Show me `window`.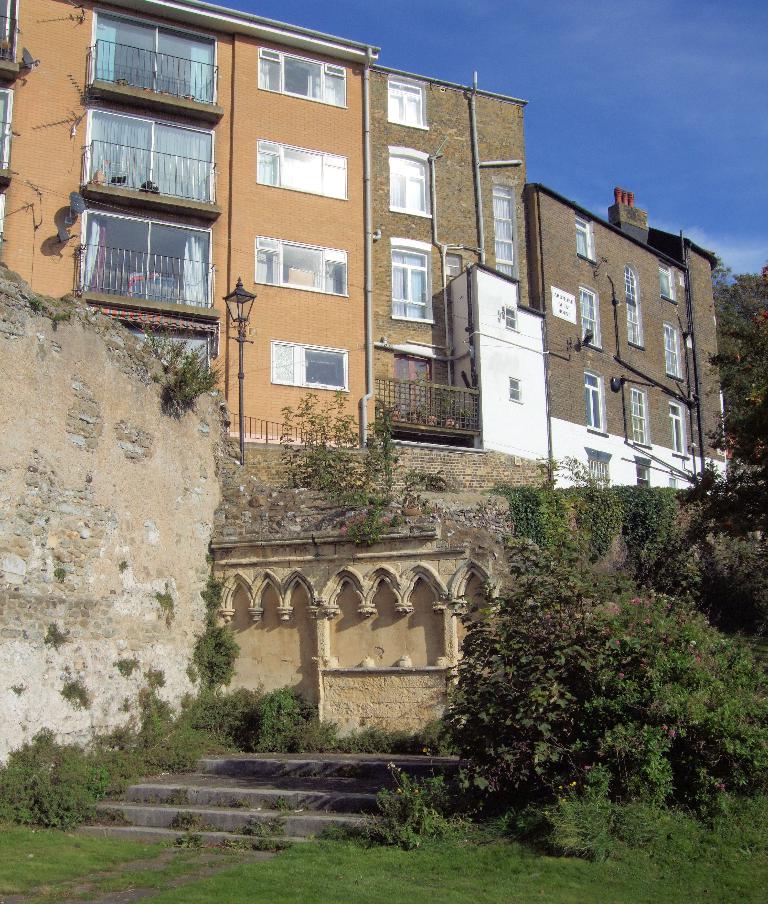
`window` is here: crop(82, 106, 215, 214).
